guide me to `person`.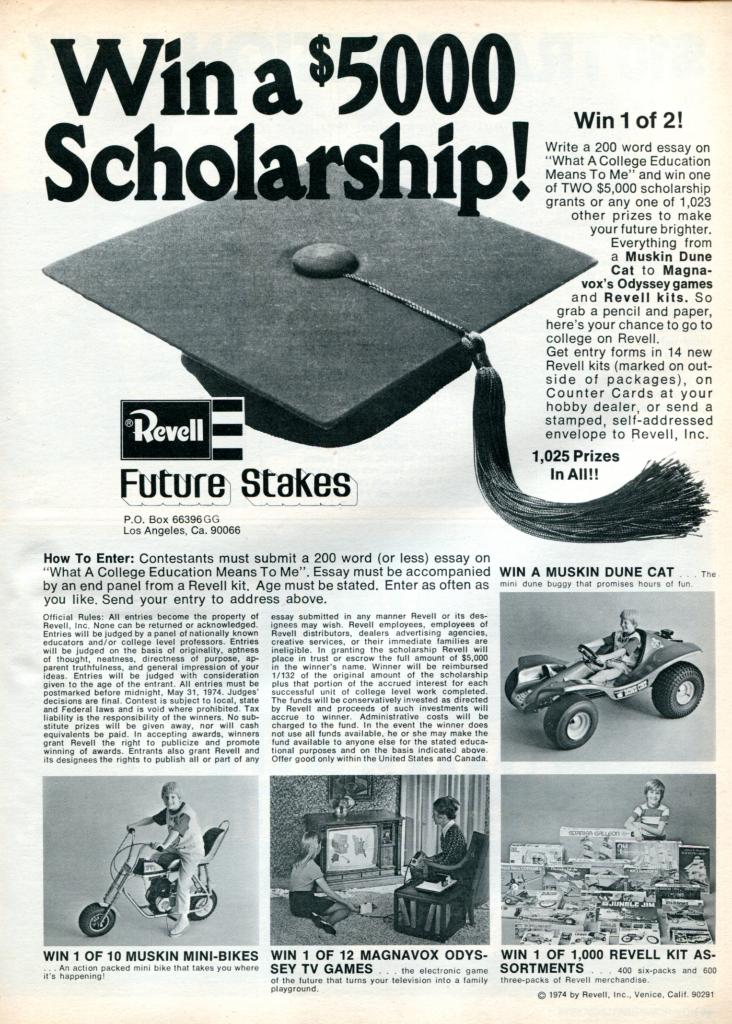
Guidance: left=625, top=774, right=671, bottom=840.
